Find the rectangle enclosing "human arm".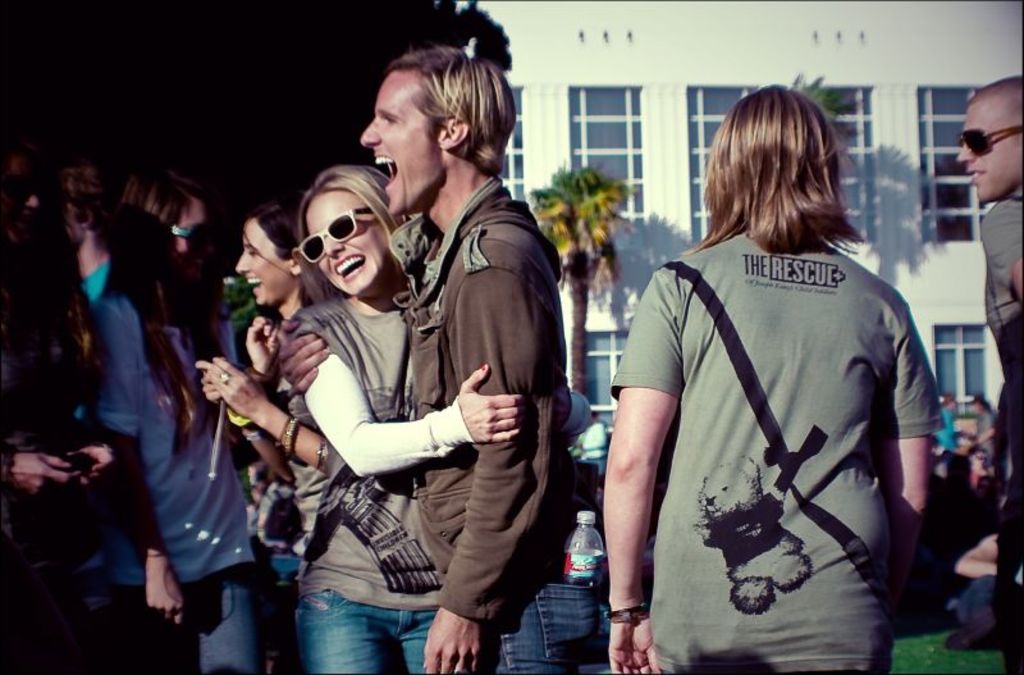
421 256 554 674.
